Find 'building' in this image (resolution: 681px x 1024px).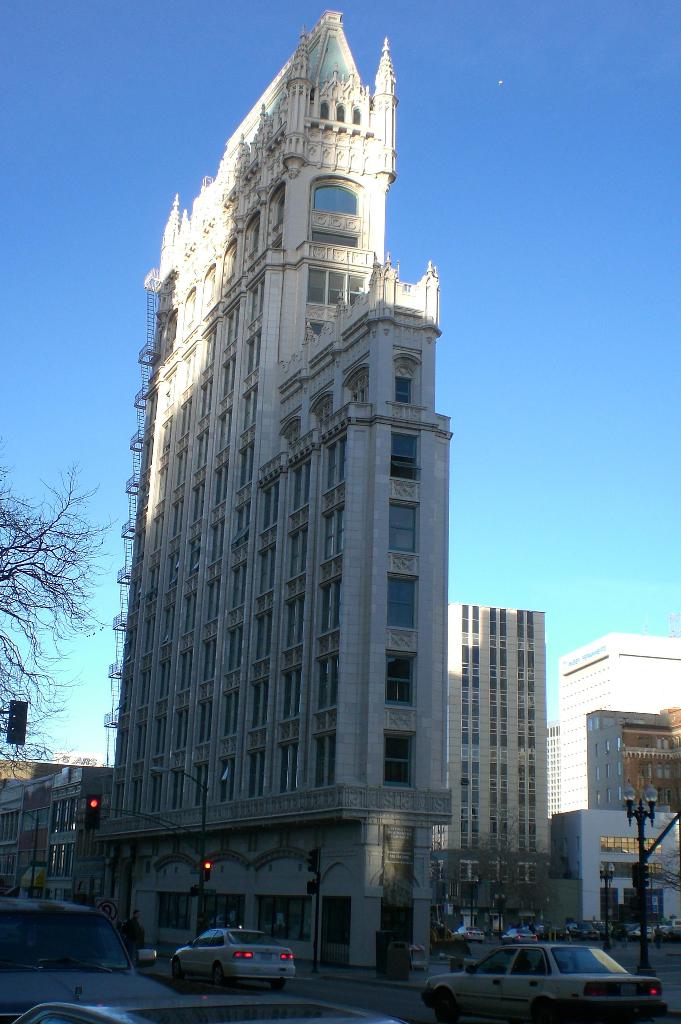
crop(99, 1, 449, 975).
